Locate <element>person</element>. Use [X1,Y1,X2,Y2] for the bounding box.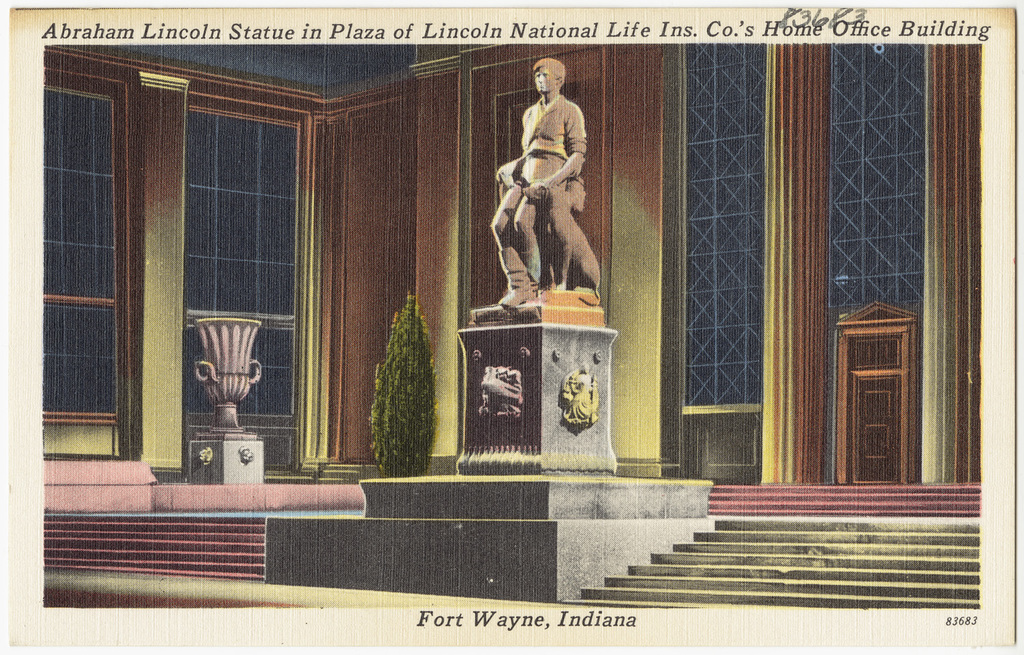
[512,59,605,324].
